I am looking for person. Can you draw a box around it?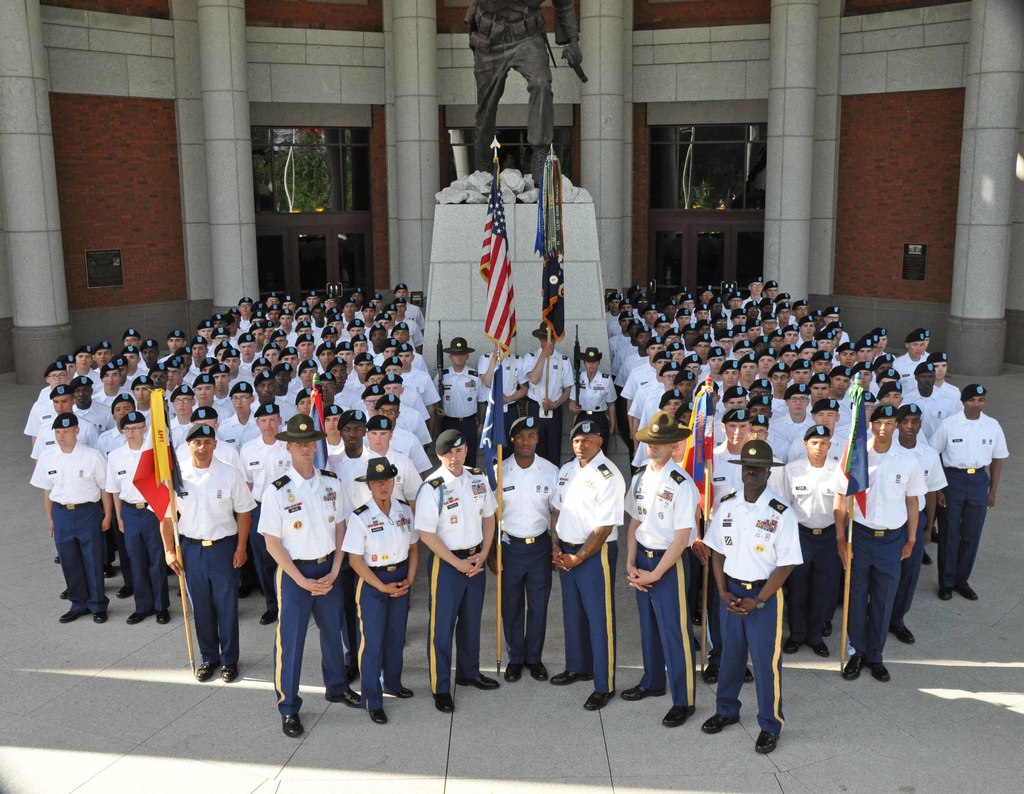
Sure, the bounding box is x1=161, y1=353, x2=190, y2=384.
